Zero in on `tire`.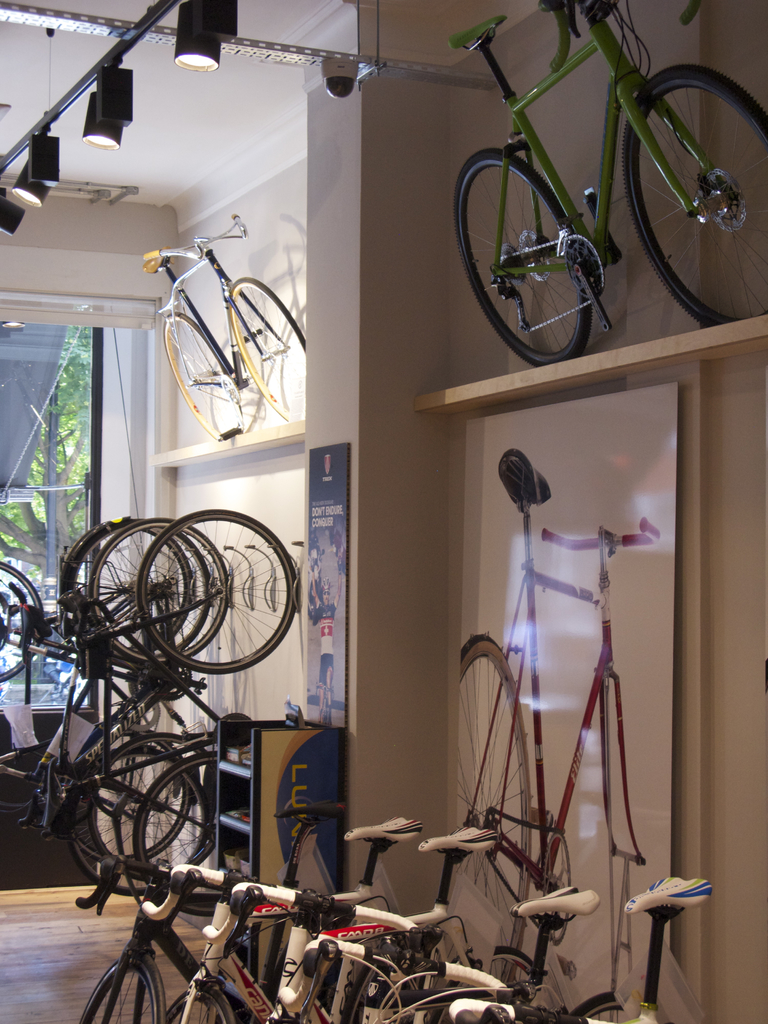
Zeroed in: <box>572,989,661,1023</box>.
